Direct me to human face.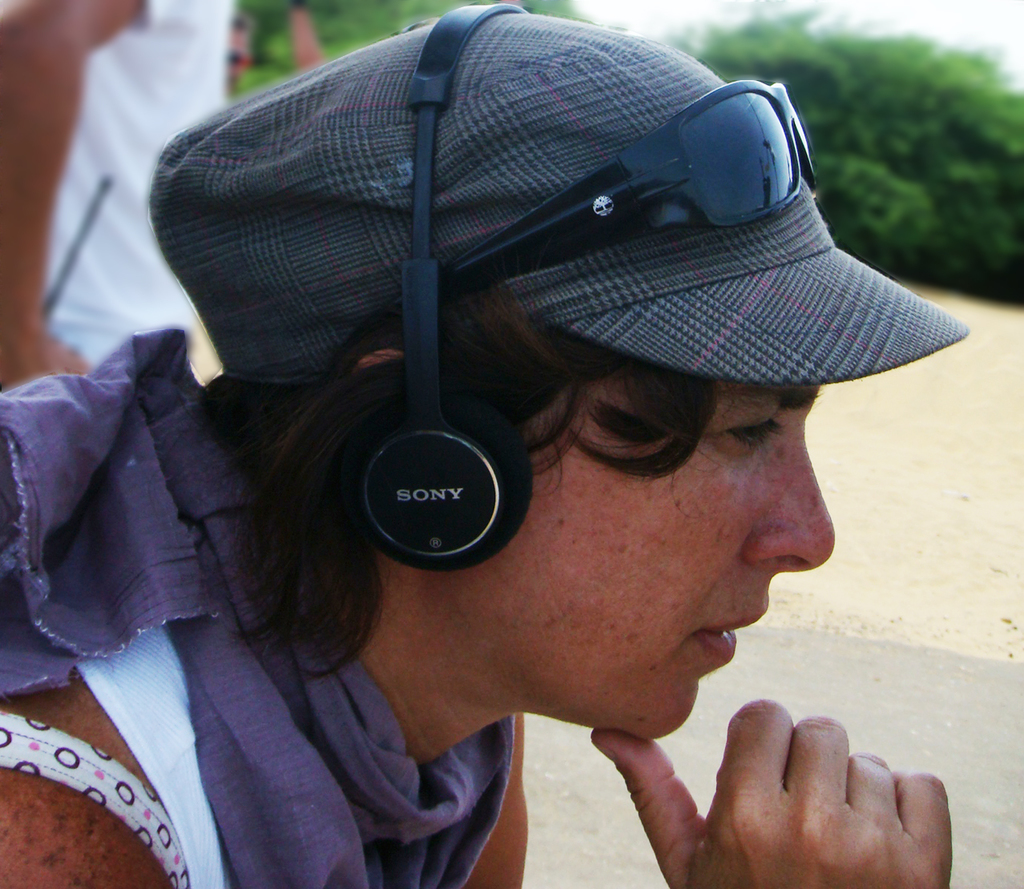
Direction: [454,356,833,738].
